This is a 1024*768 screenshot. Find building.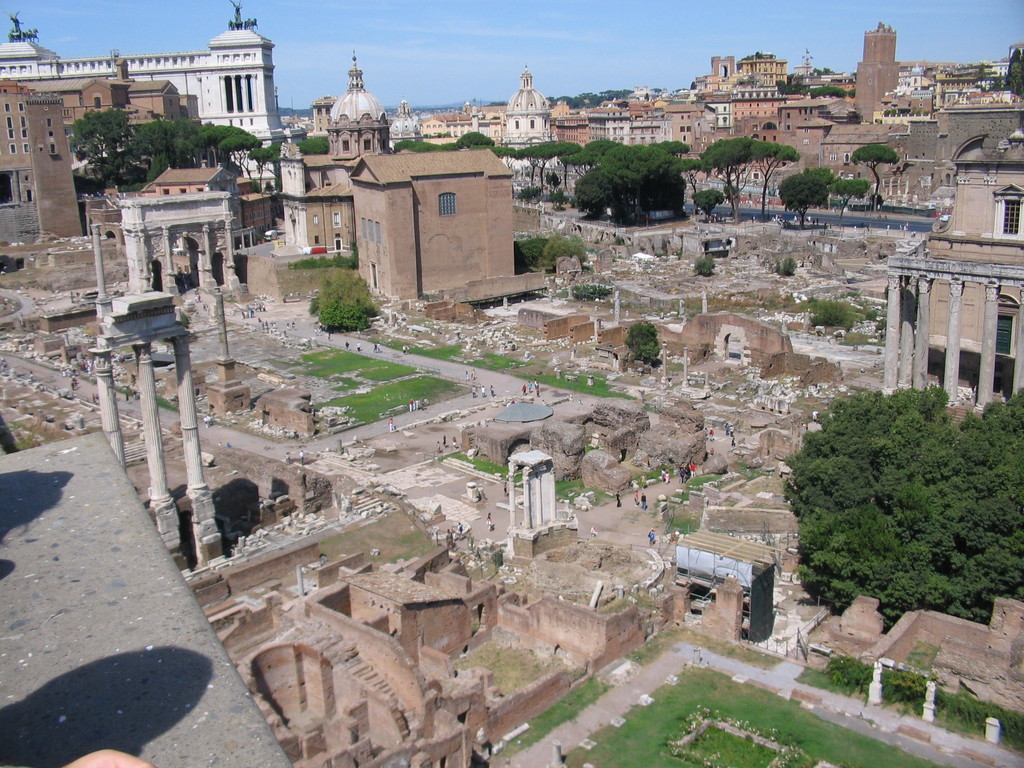
Bounding box: BBox(301, 147, 529, 308).
